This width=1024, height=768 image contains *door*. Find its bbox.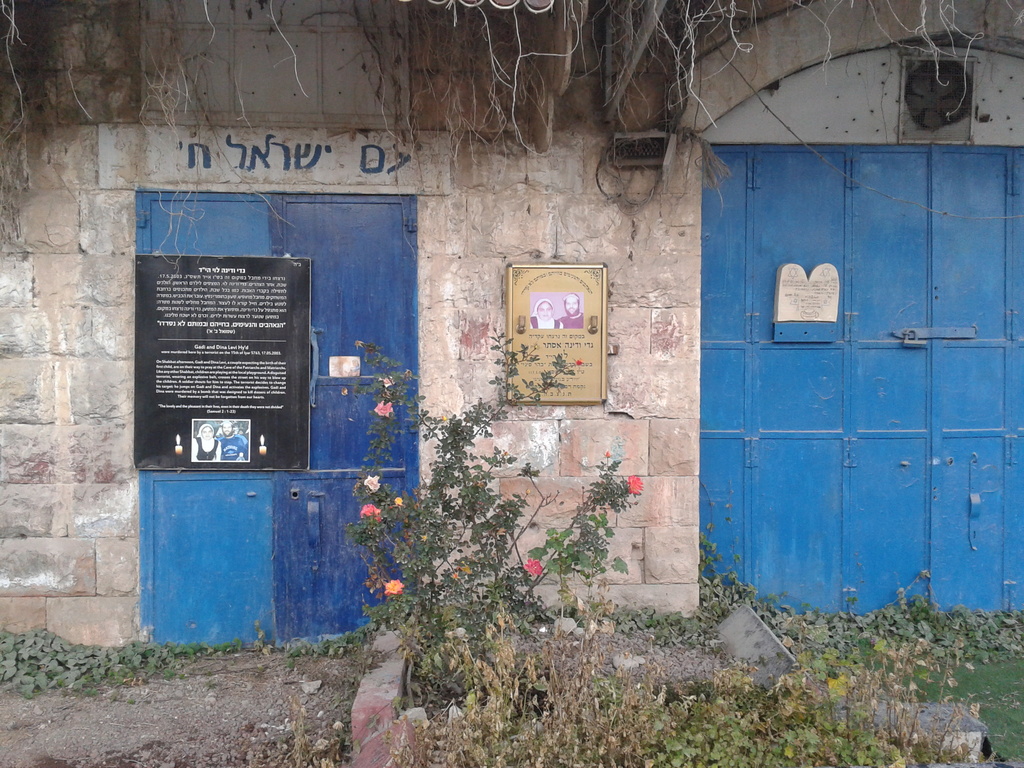
region(694, 140, 985, 638).
